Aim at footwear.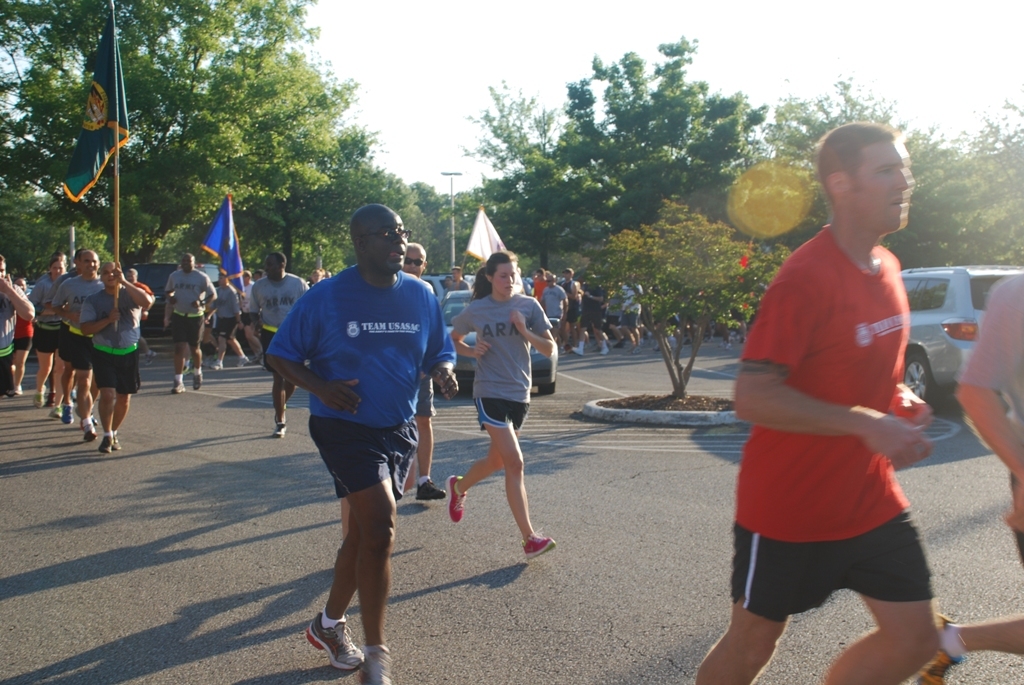
Aimed at [81, 421, 97, 438].
